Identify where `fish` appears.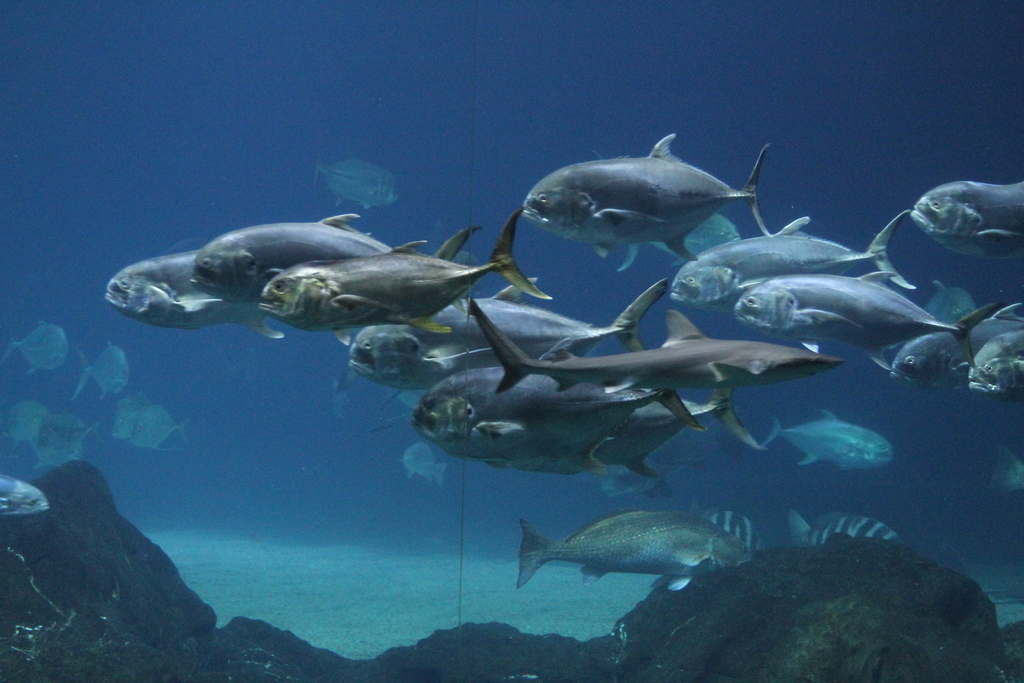
Appears at {"left": 0, "top": 391, "right": 47, "bottom": 447}.
